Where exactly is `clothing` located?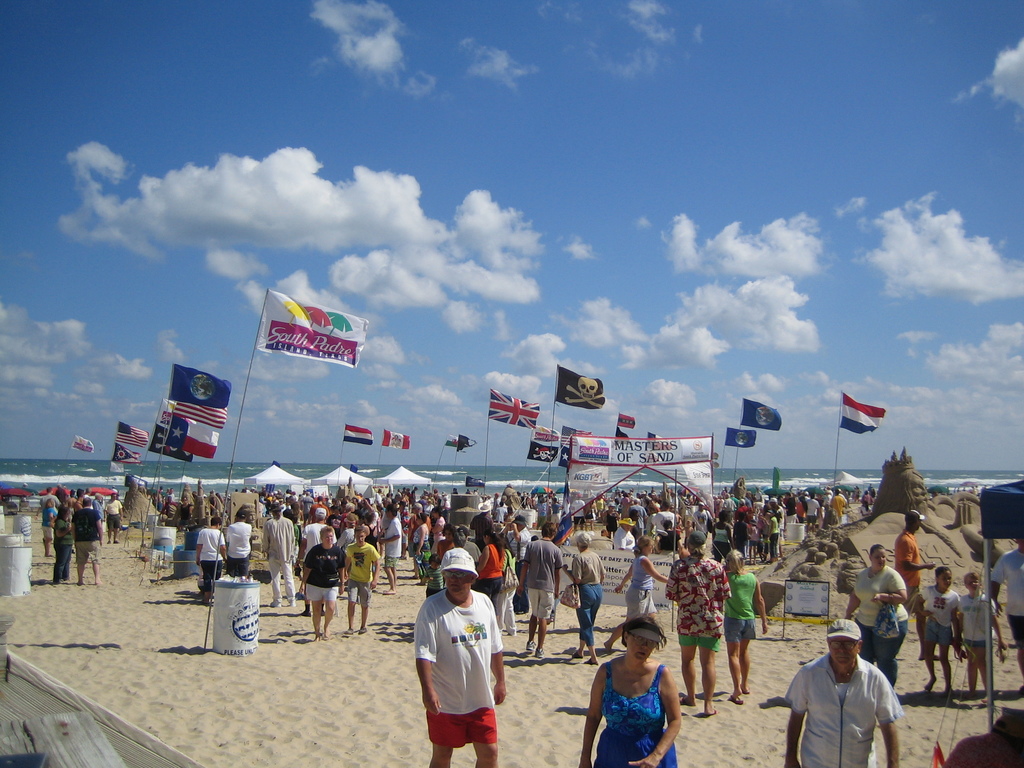
Its bounding box is <region>196, 527, 226, 589</region>.
